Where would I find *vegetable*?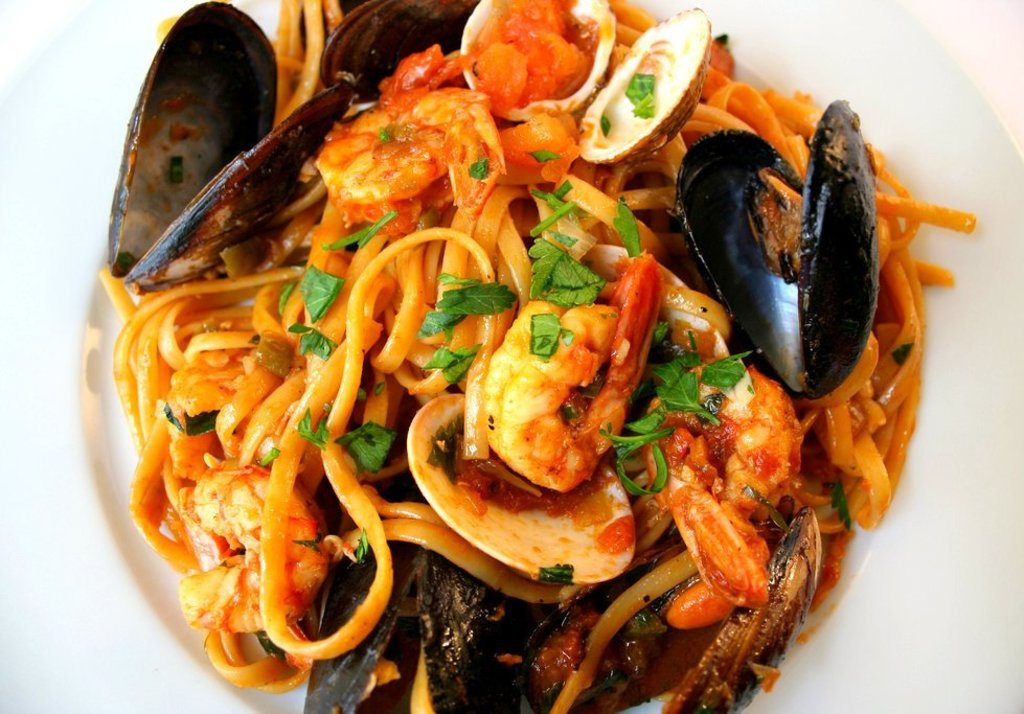
At [left=335, top=420, right=396, bottom=473].
